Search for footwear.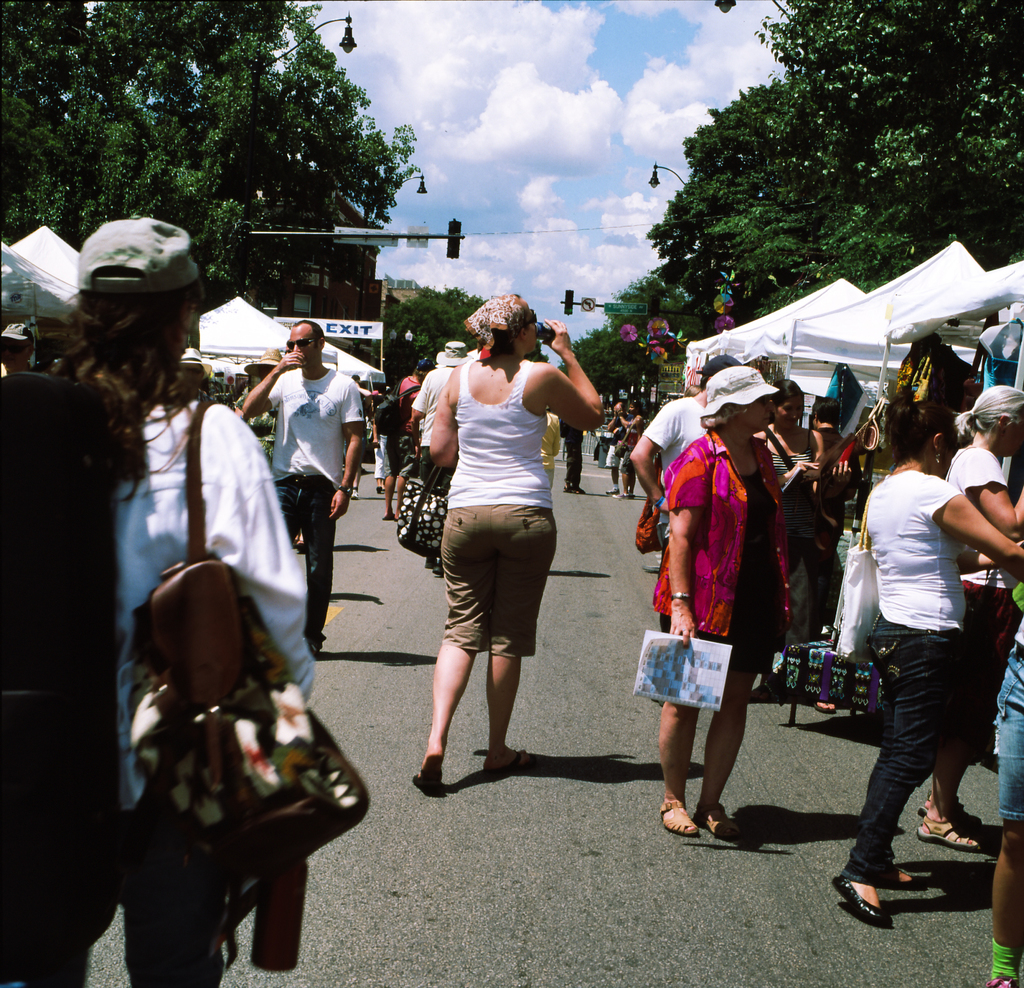
Found at 409 766 445 789.
